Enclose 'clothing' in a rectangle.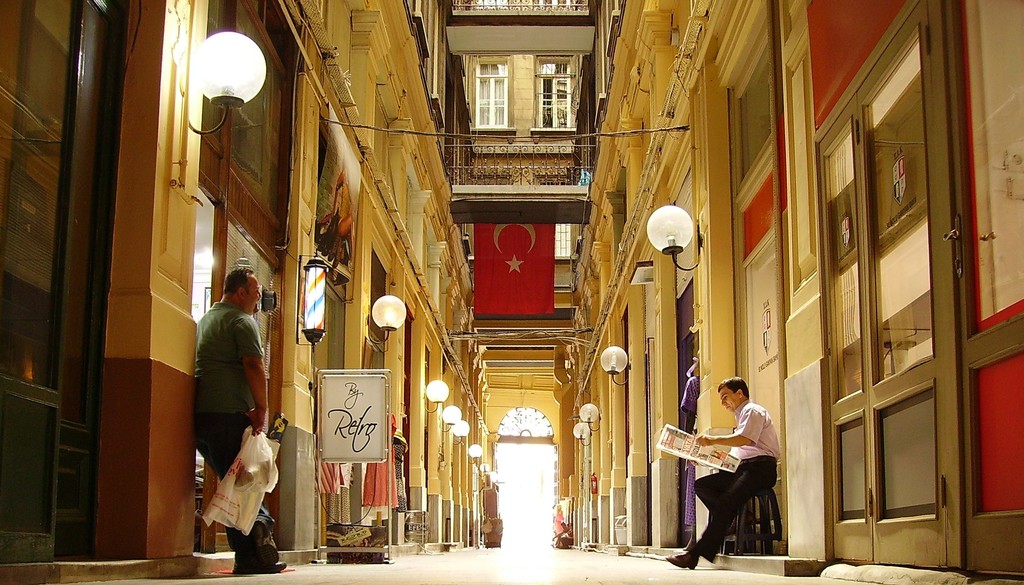
[694,399,782,564].
